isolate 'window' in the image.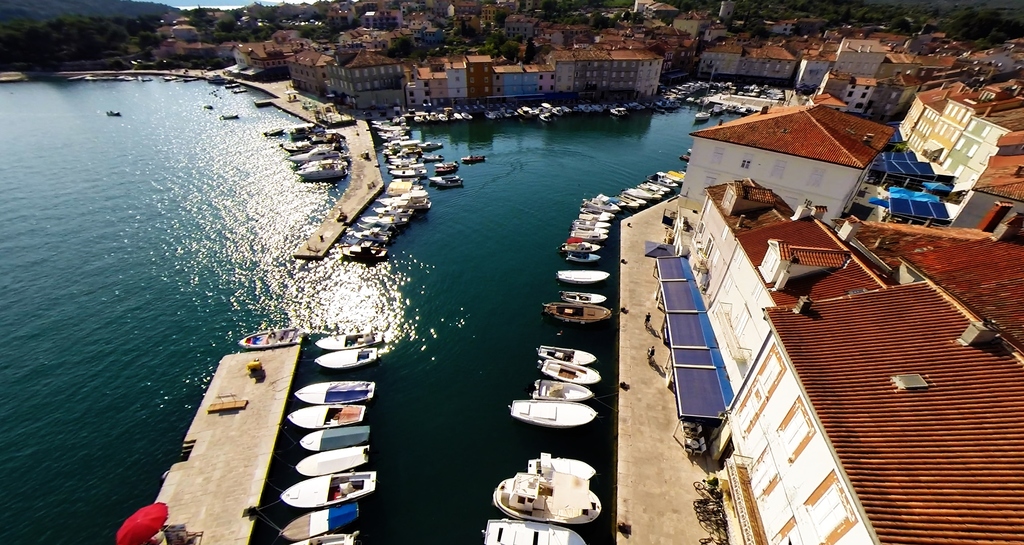
Isolated region: (848,90,853,98).
